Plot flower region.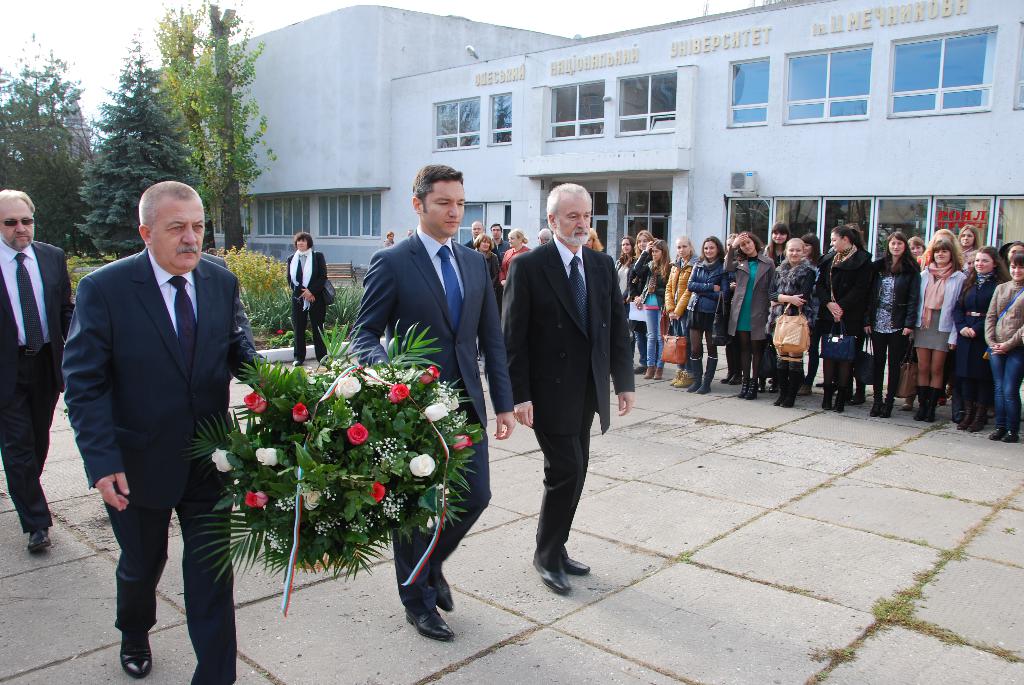
Plotted at 296,398,310,424.
